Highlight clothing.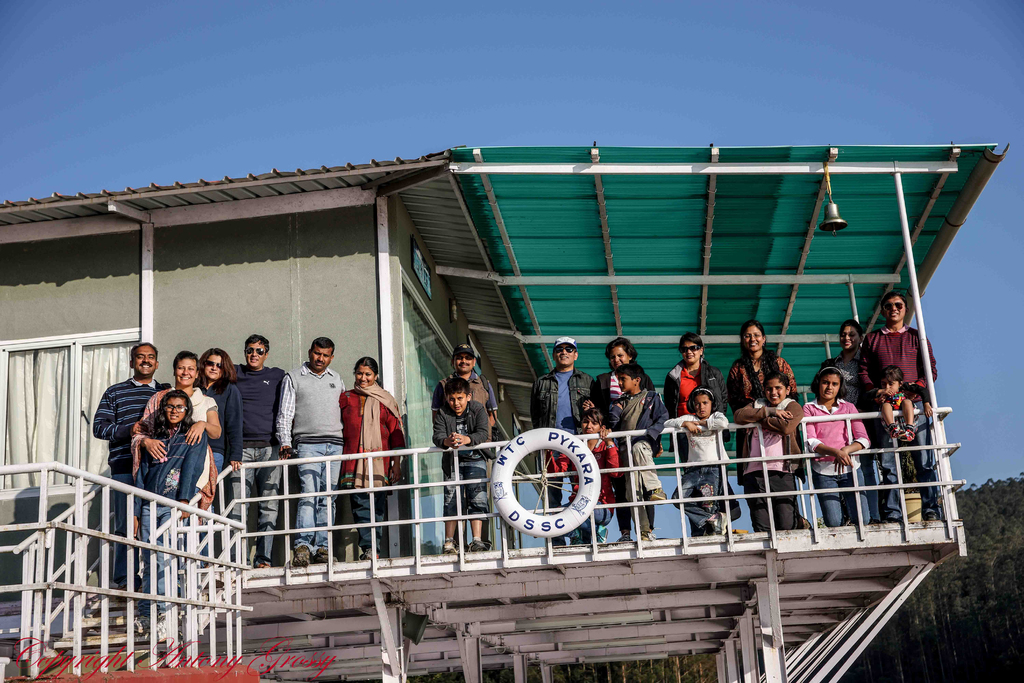
Highlighted region: locate(664, 359, 729, 473).
